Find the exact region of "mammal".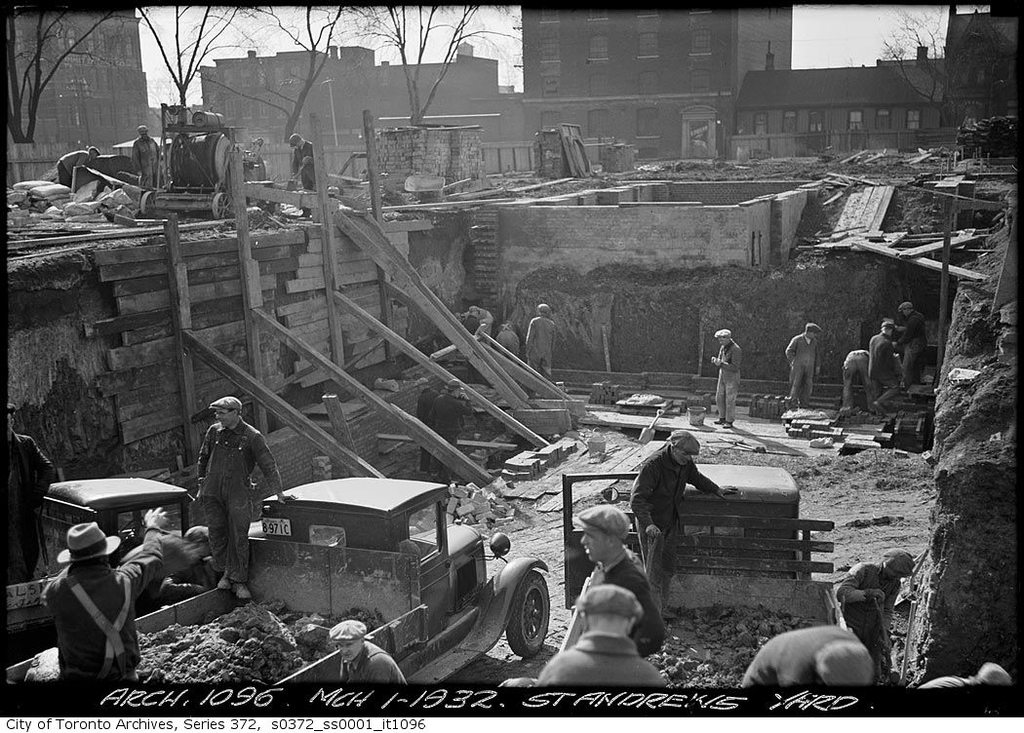
Exact region: [x1=711, y1=329, x2=739, y2=430].
